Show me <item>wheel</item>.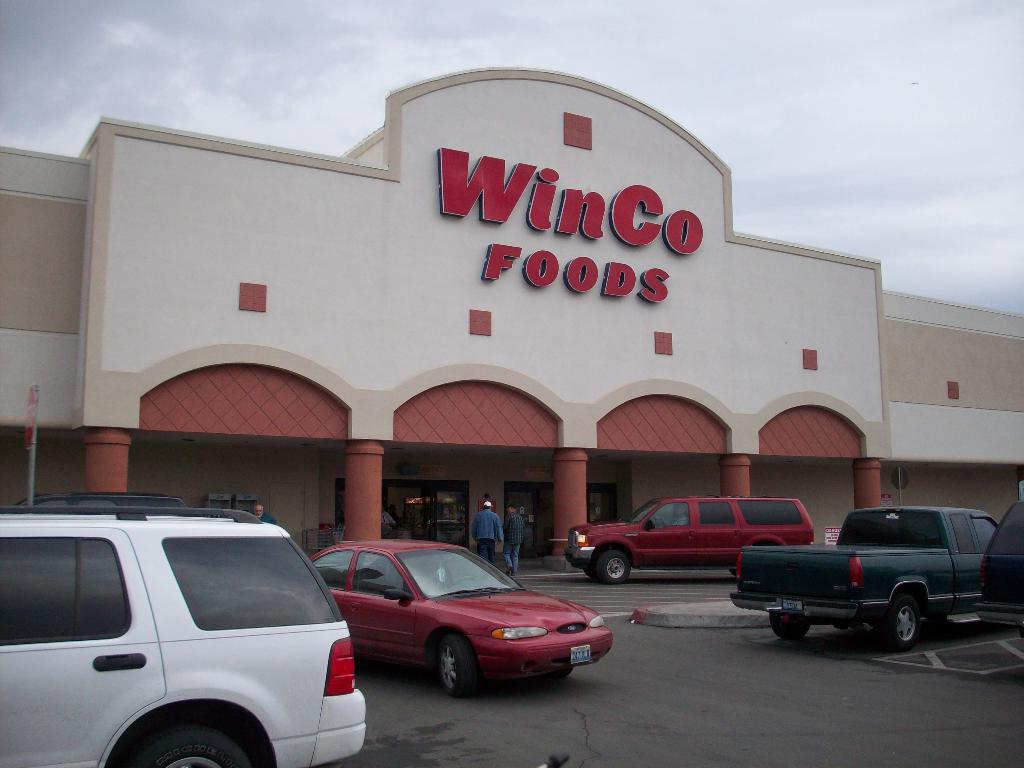
<item>wheel</item> is here: l=438, t=639, r=475, b=701.
